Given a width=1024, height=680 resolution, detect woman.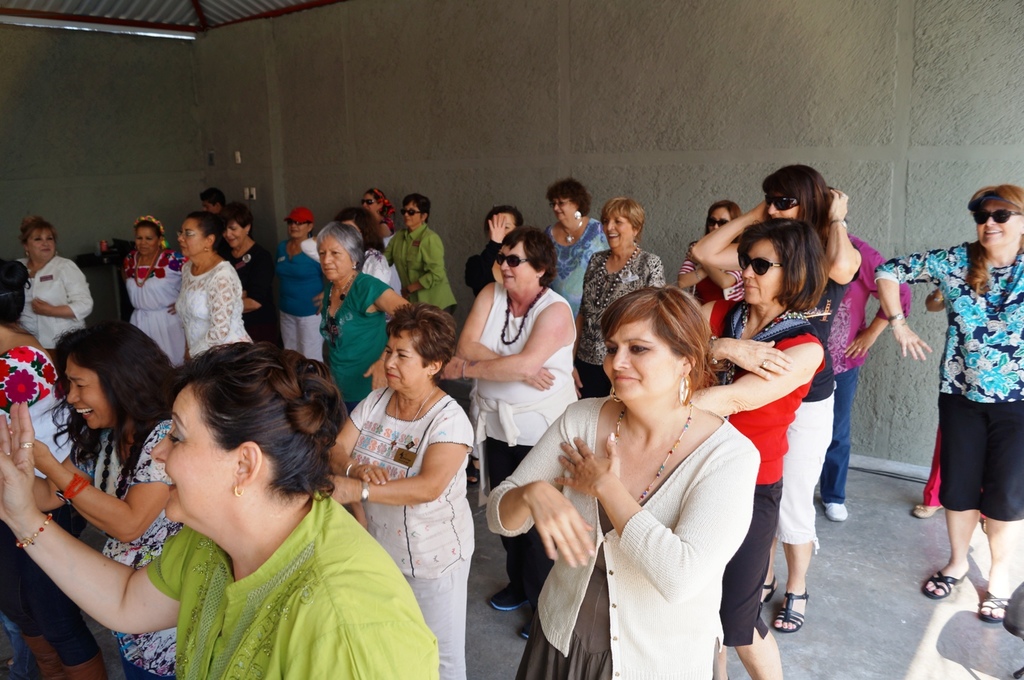
pyautogui.locateOnScreen(393, 185, 462, 309).
